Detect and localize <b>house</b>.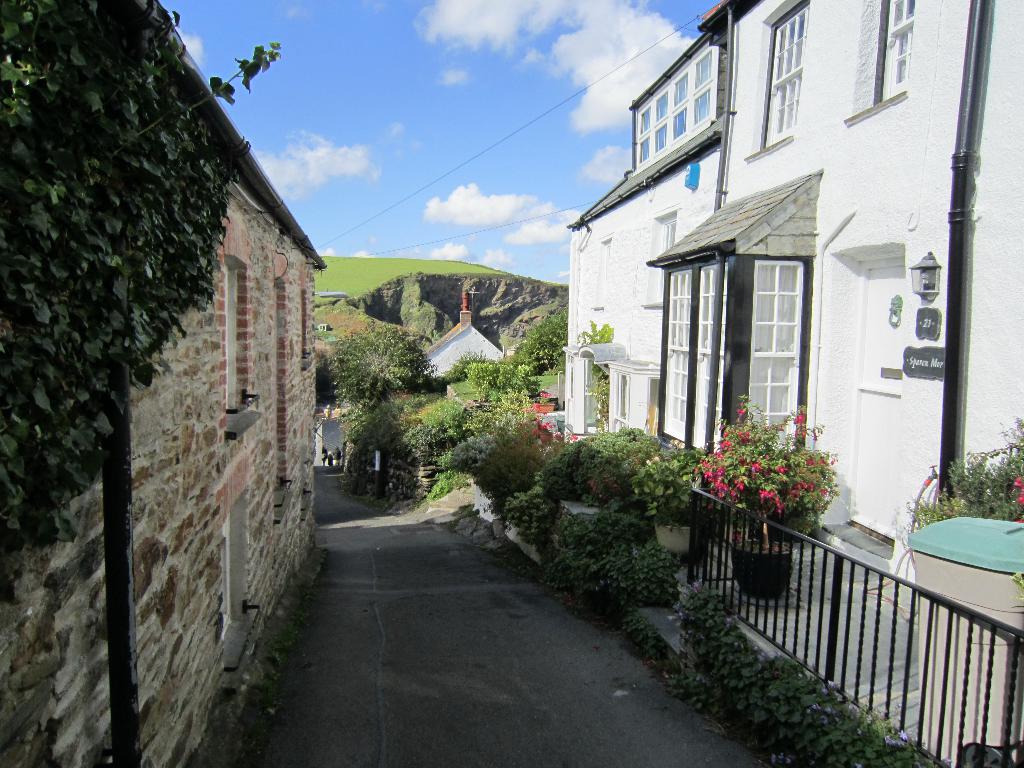
Localized at 395, 305, 505, 400.
